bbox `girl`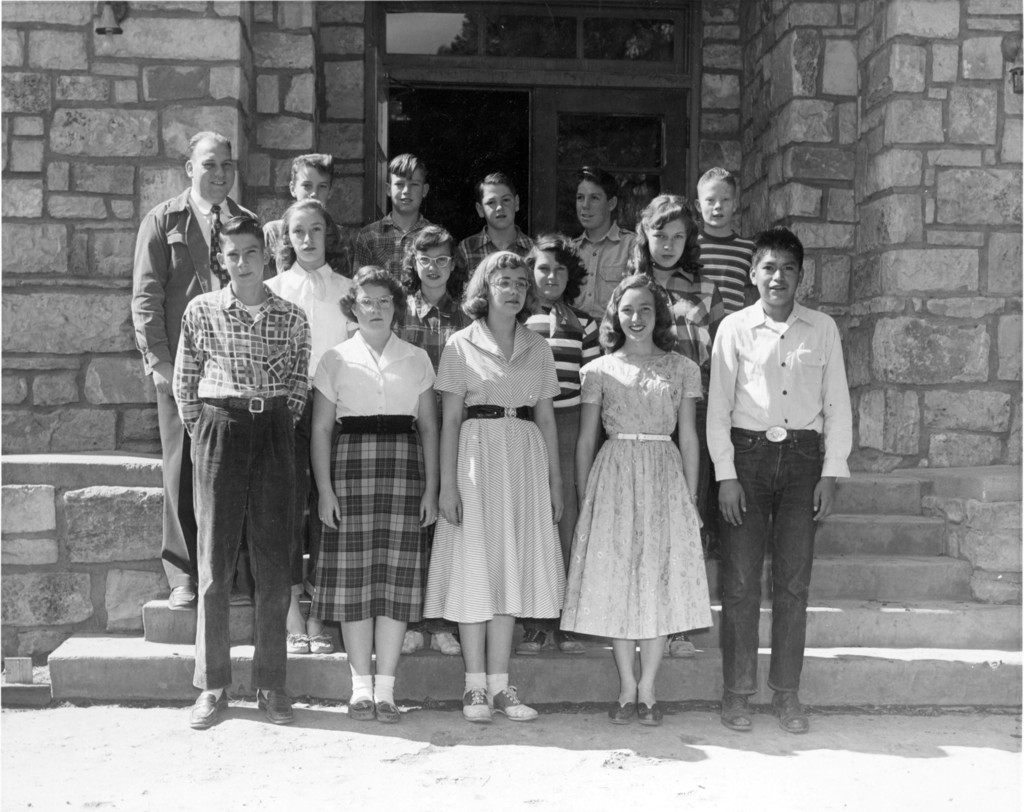
rect(601, 192, 729, 655)
